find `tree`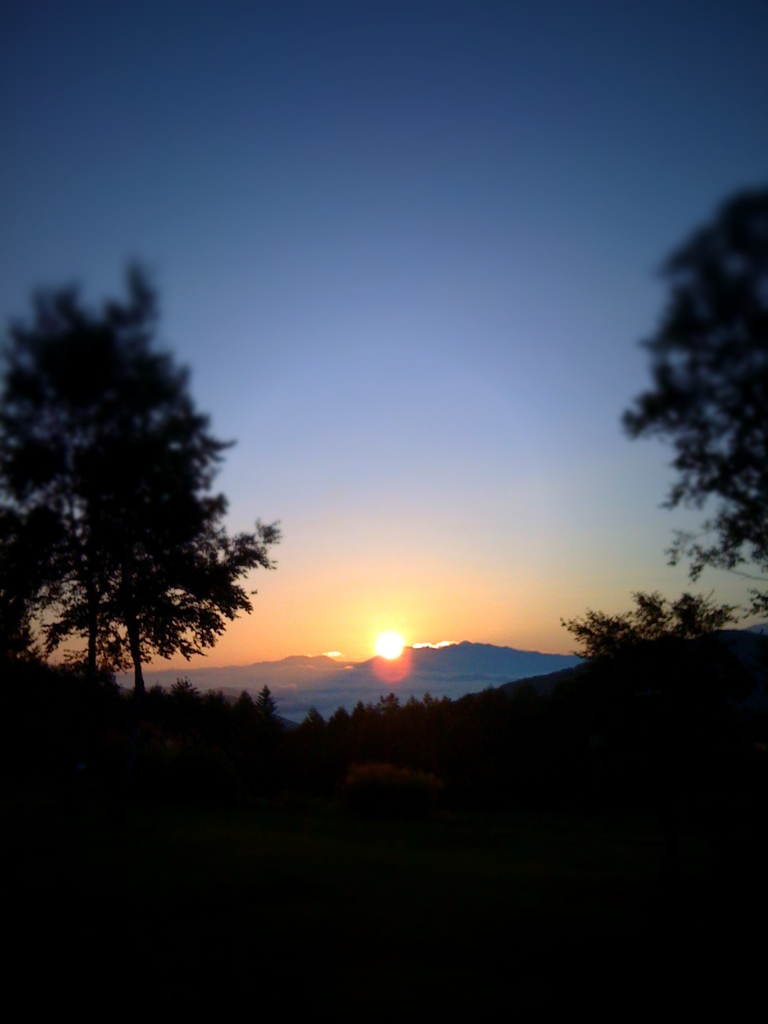
611, 175, 767, 621
